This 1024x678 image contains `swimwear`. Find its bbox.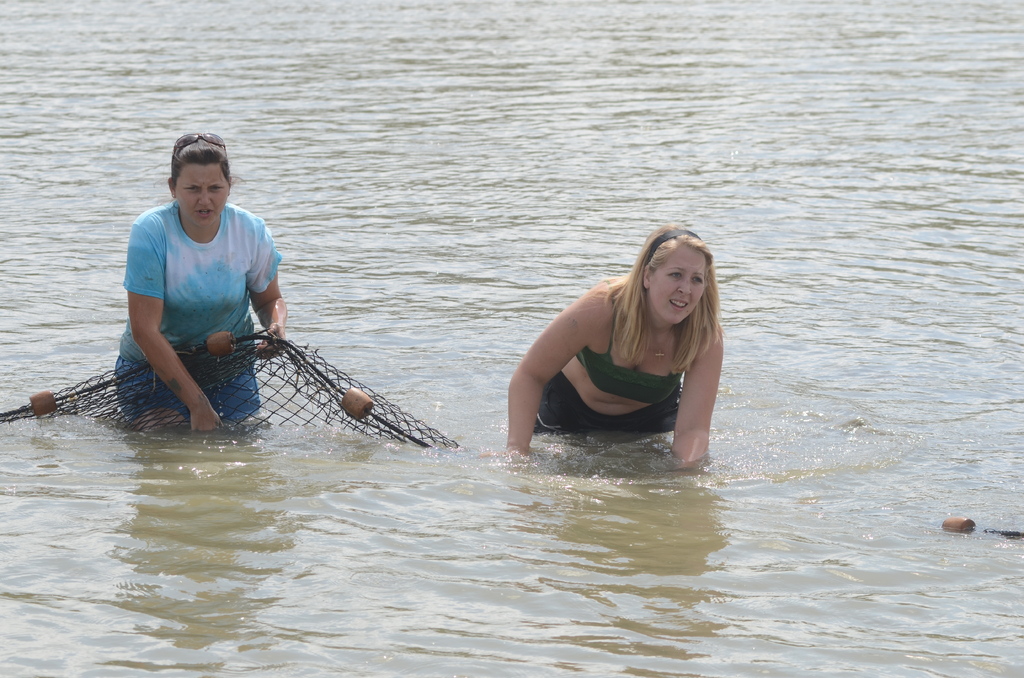
[576,298,689,405].
